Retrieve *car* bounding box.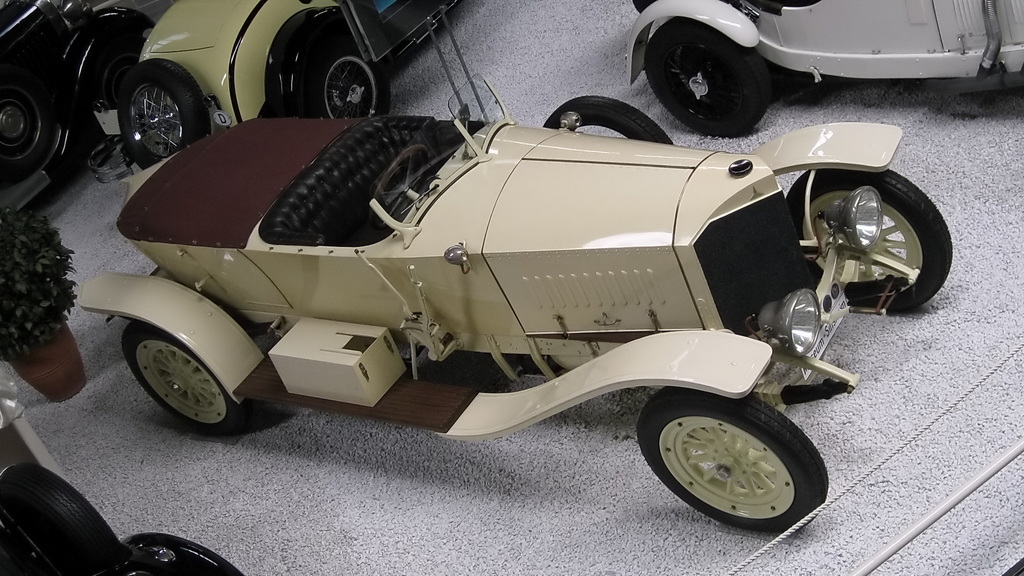
Bounding box: x1=0, y1=465, x2=241, y2=575.
